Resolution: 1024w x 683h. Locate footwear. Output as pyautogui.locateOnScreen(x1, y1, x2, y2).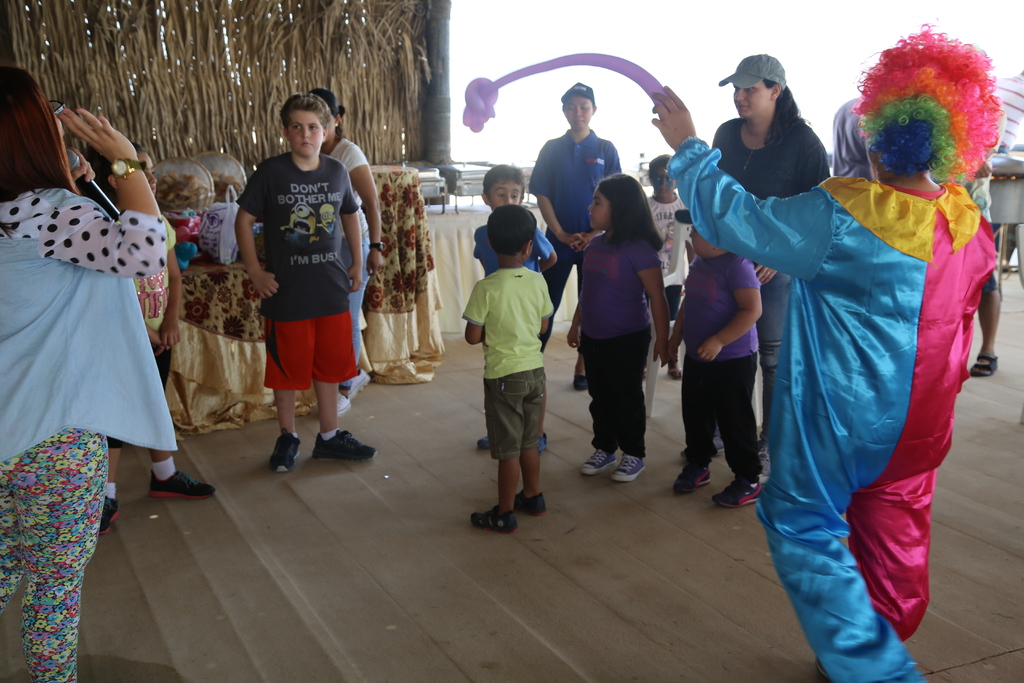
pyautogui.locateOnScreen(572, 372, 589, 392).
